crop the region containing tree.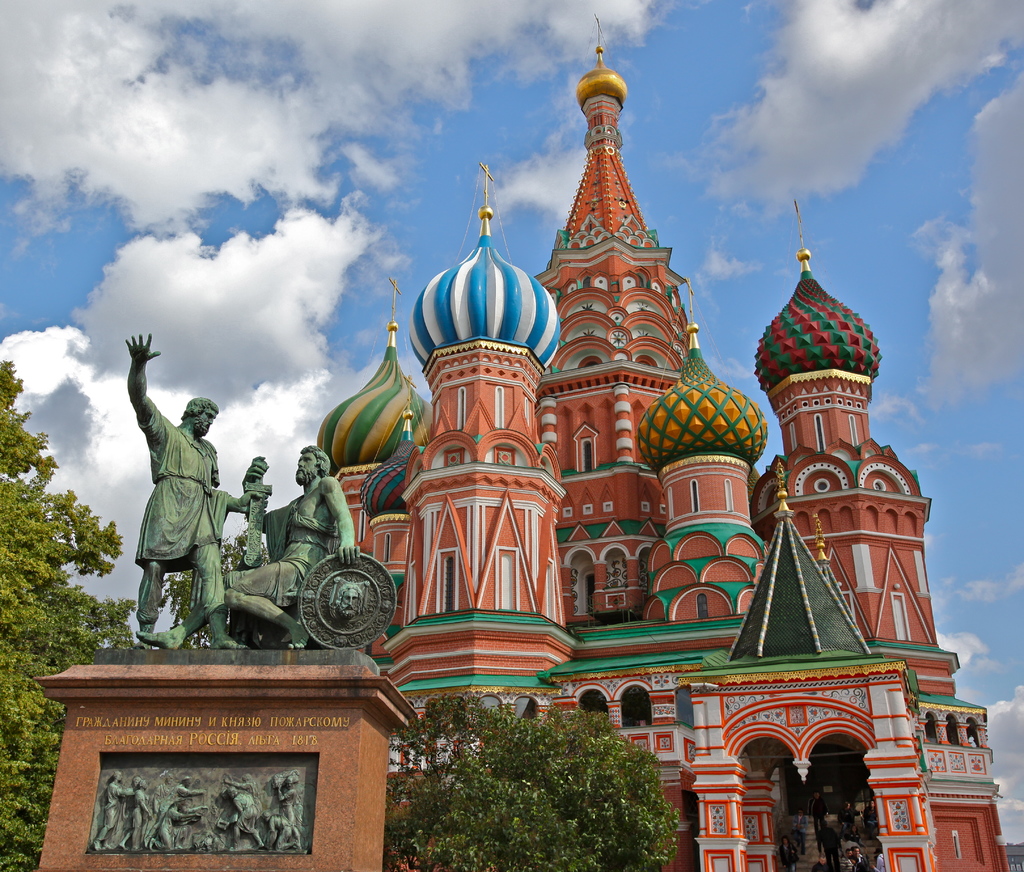
Crop region: select_region(0, 360, 148, 871).
